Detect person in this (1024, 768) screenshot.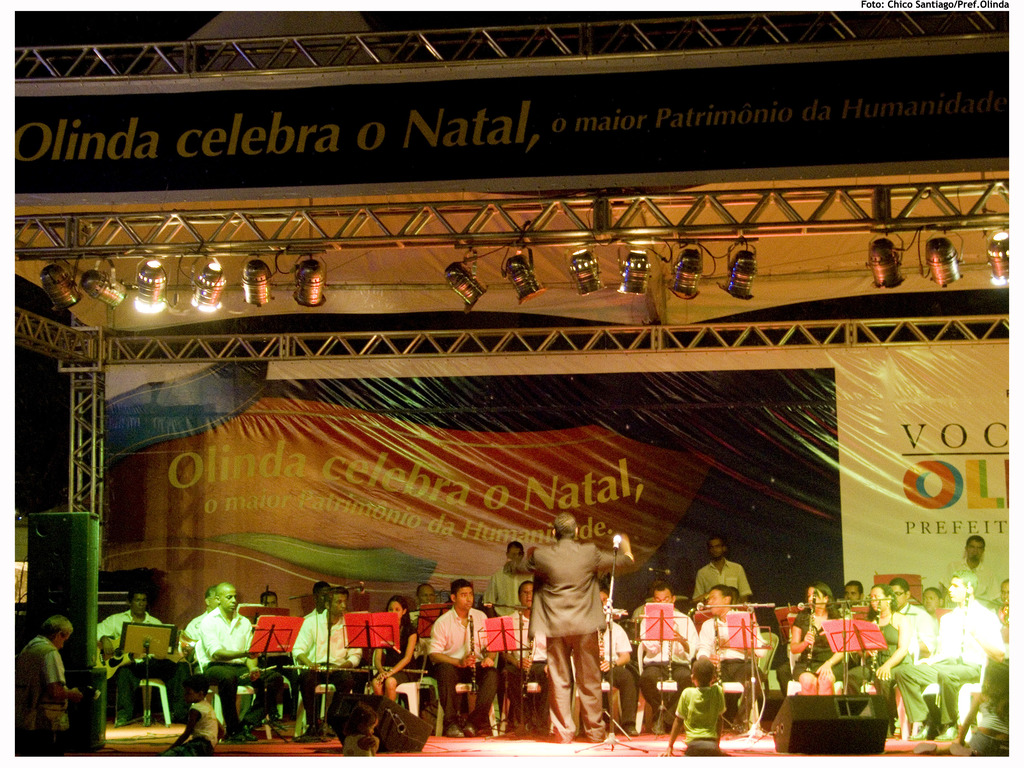
Detection: <region>94, 588, 161, 724</region>.
